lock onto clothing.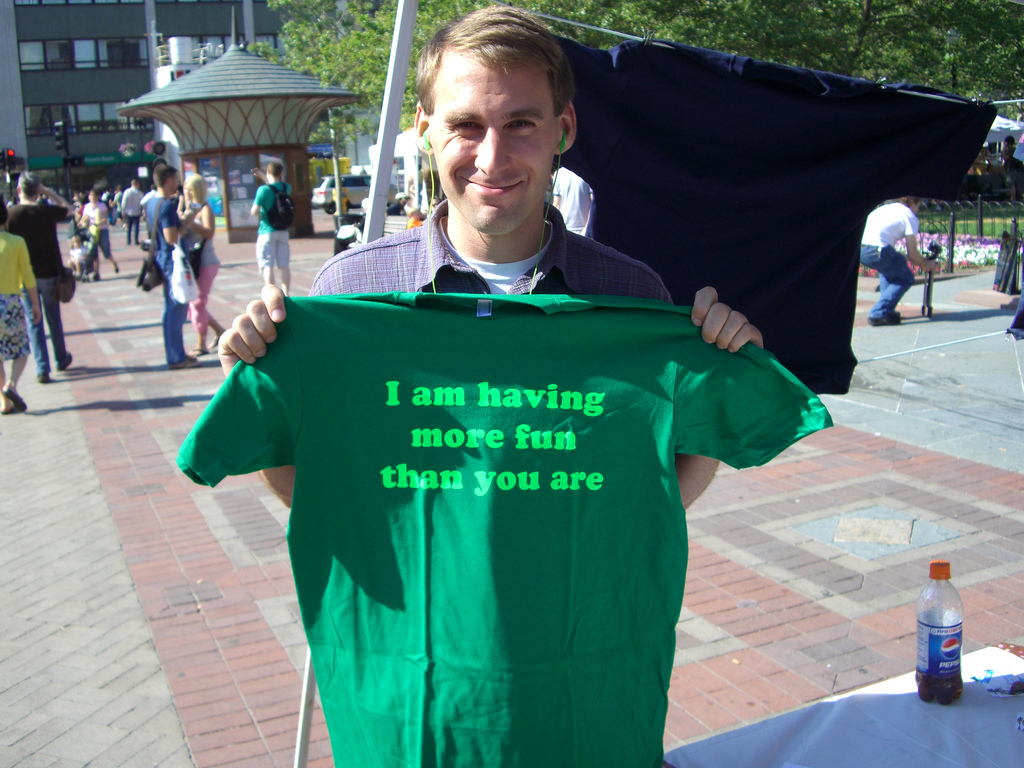
Locked: locate(0, 224, 38, 367).
